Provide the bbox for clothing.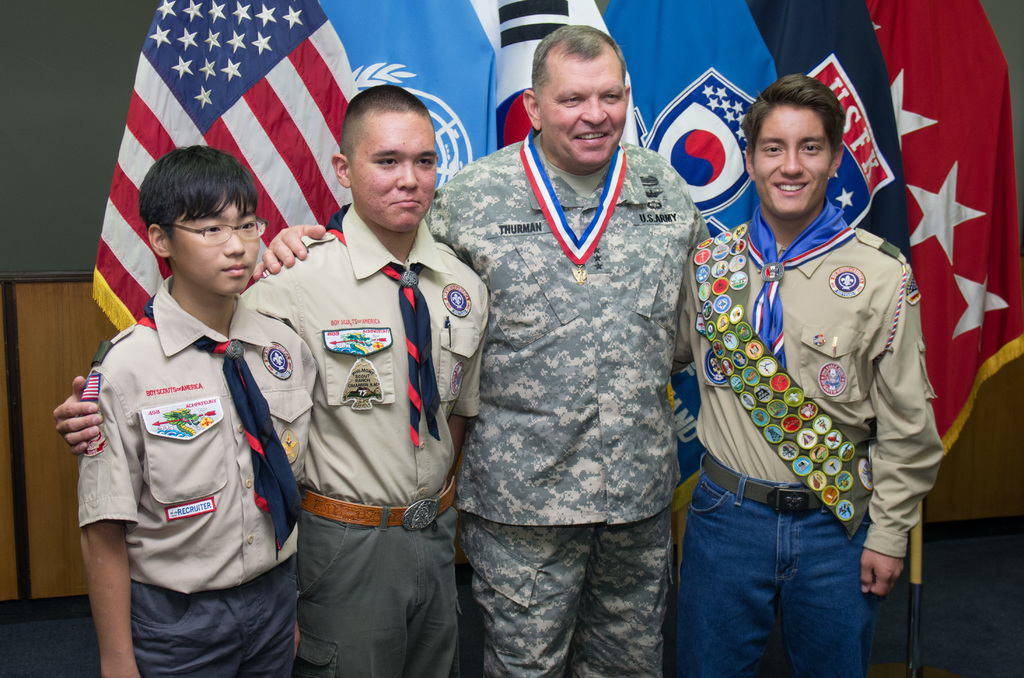
x1=418, y1=132, x2=710, y2=677.
